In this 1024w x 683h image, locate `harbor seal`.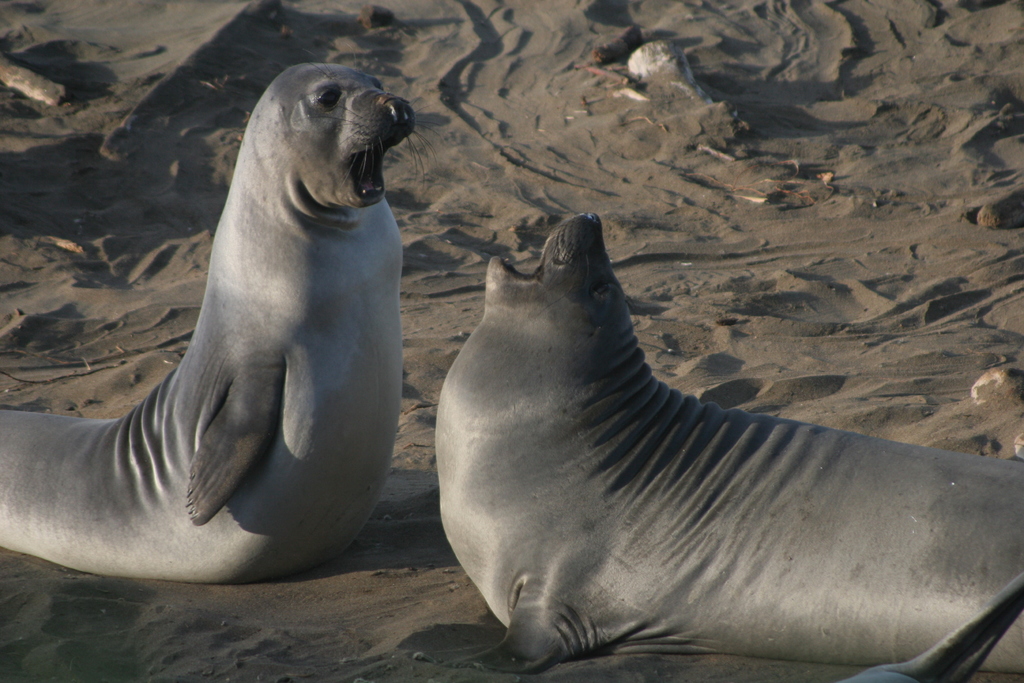
Bounding box: 20 58 417 577.
